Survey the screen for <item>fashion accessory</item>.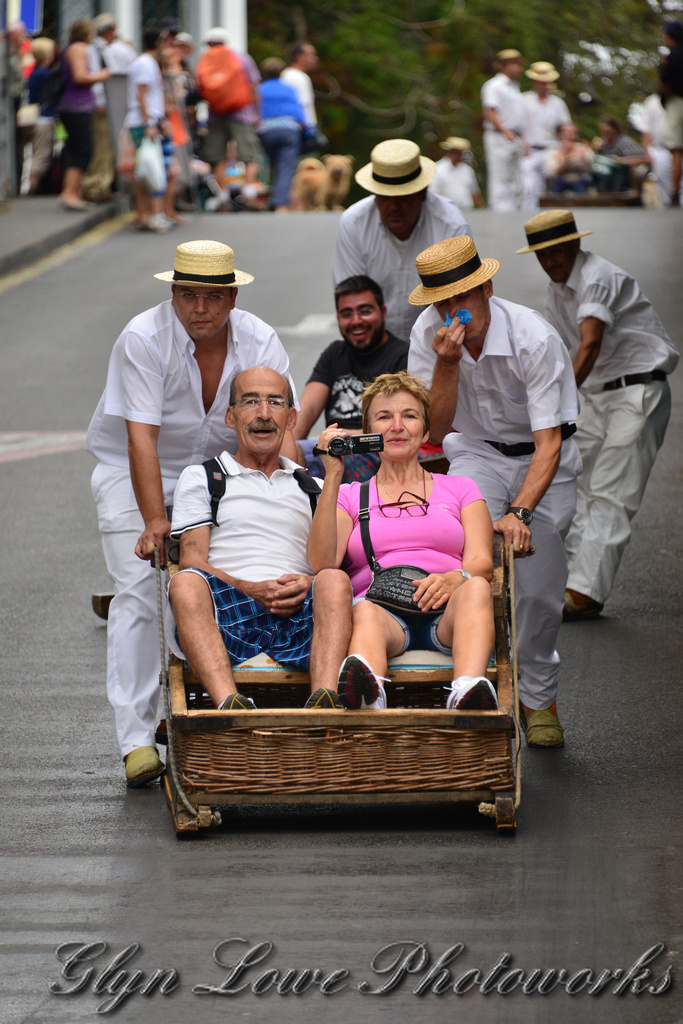
Survey found: box(516, 695, 566, 751).
